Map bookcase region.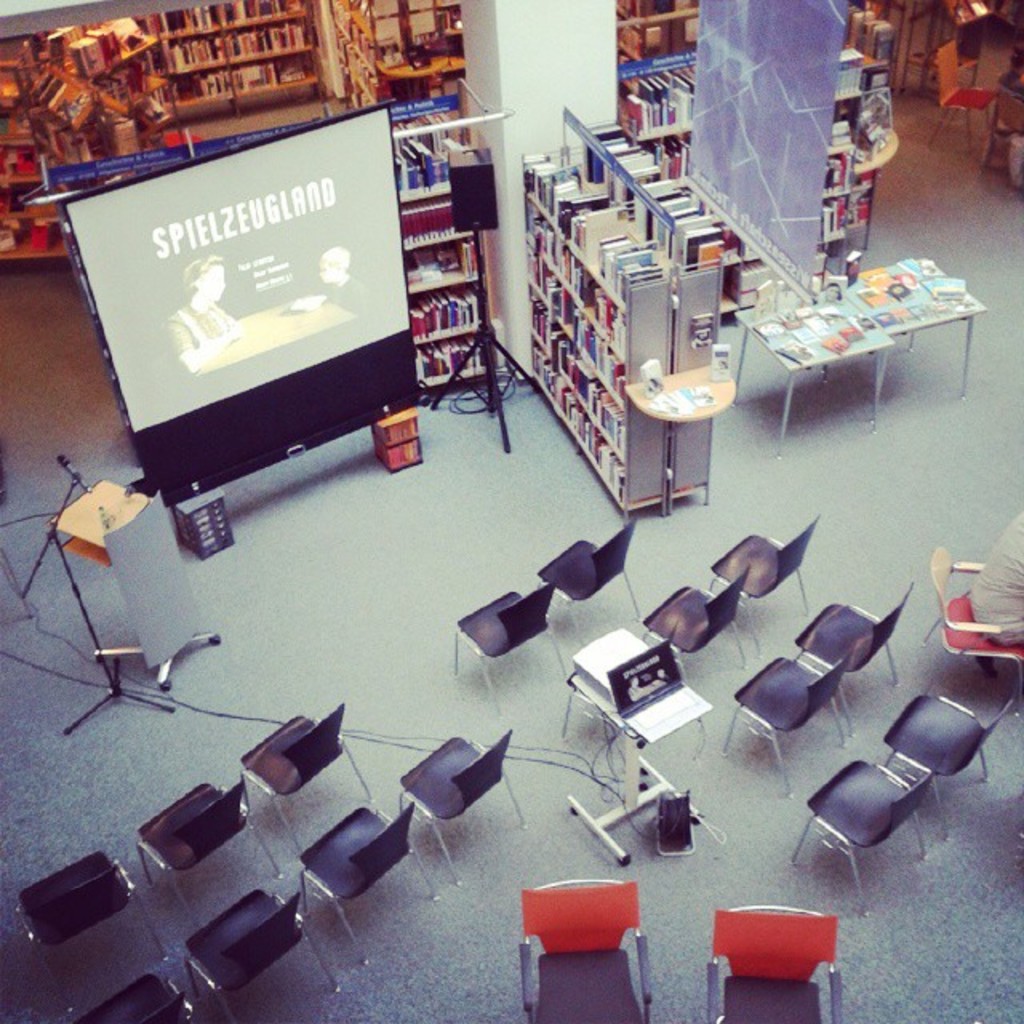
Mapped to select_region(598, 21, 901, 274).
